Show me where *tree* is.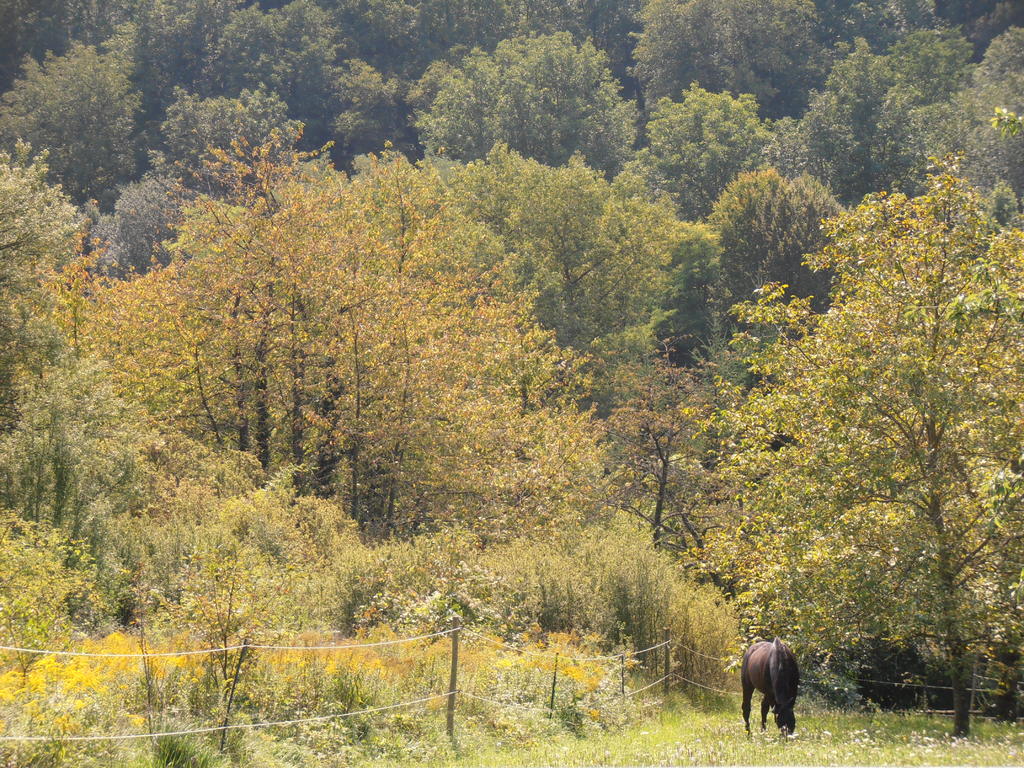
*tree* is at 760 116 1008 724.
